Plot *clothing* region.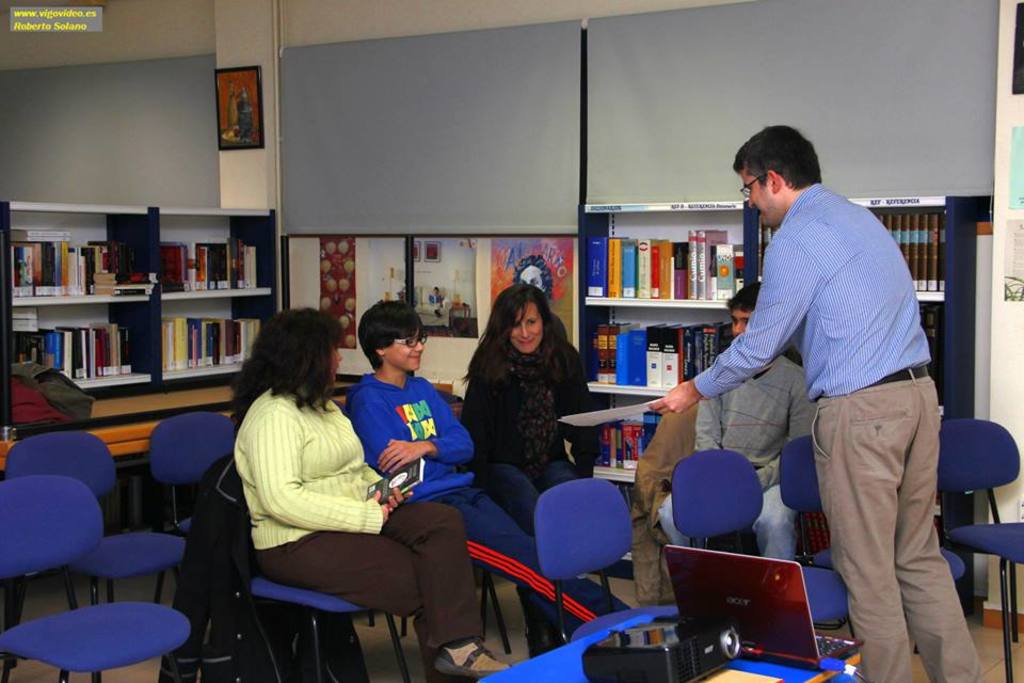
Plotted at 341:370:508:551.
